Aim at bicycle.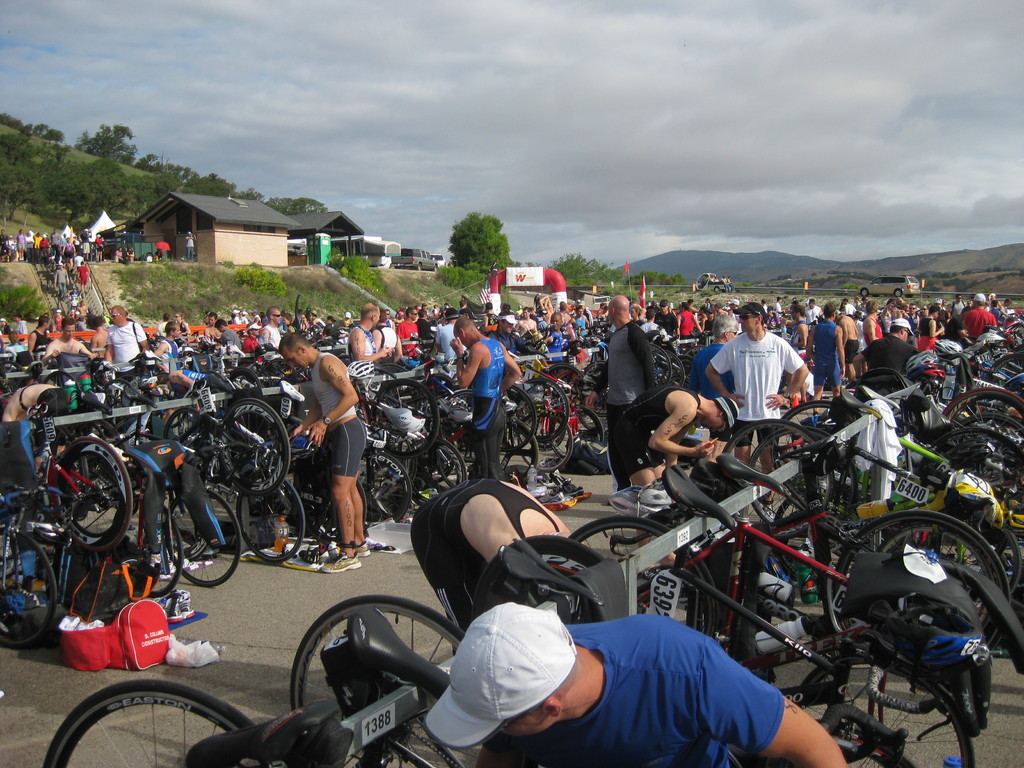
Aimed at rect(564, 467, 884, 651).
